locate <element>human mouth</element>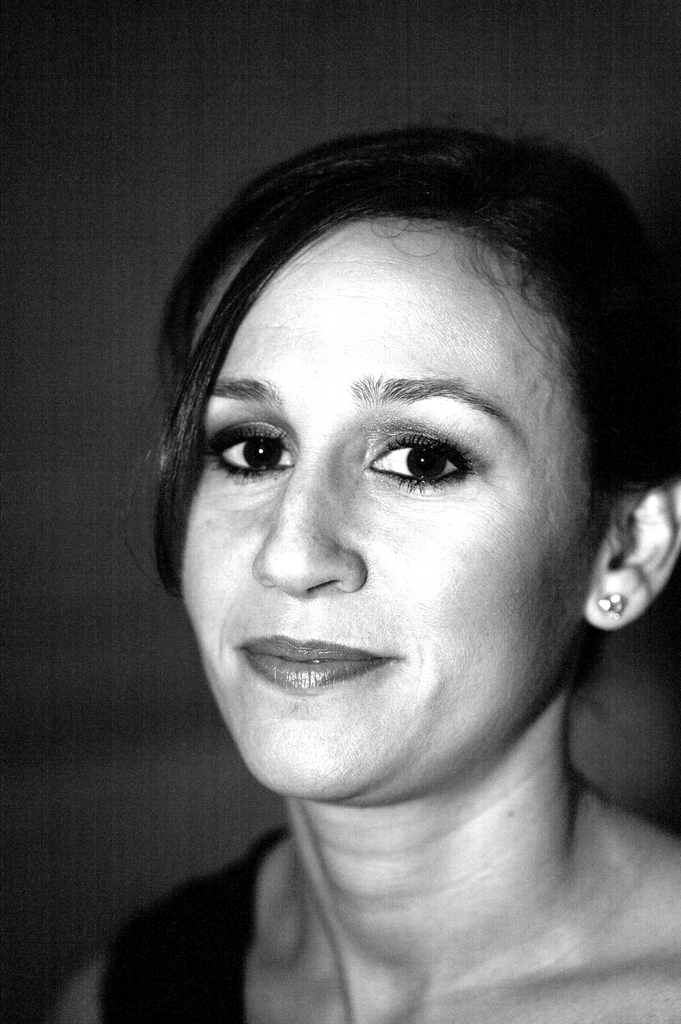
243/655/387/721
